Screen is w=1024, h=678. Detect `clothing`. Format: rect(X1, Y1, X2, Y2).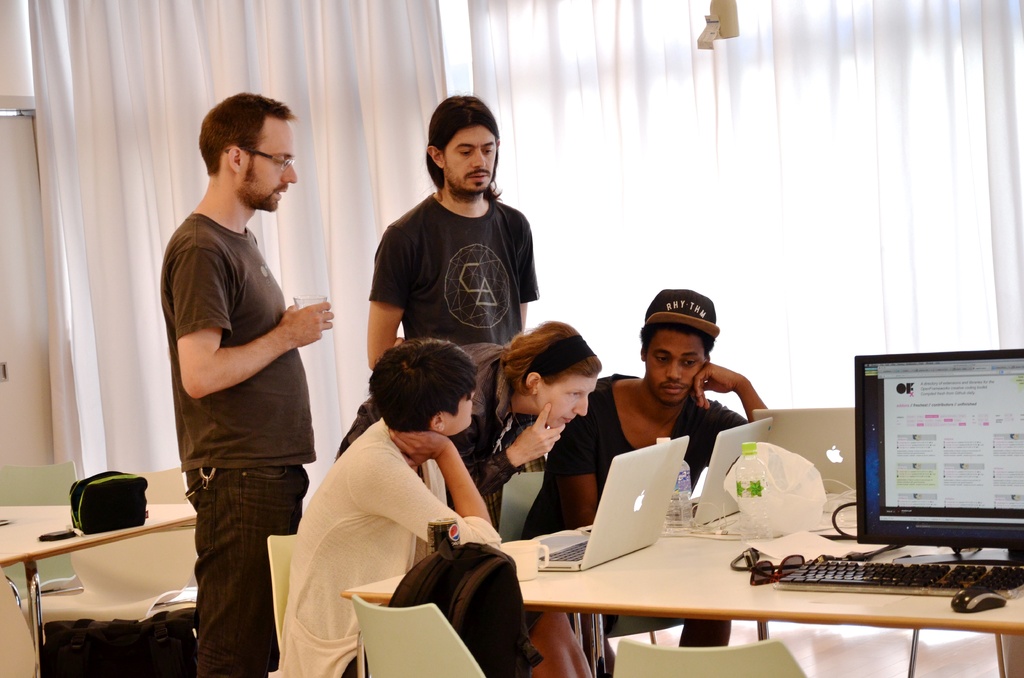
rect(275, 421, 503, 677).
